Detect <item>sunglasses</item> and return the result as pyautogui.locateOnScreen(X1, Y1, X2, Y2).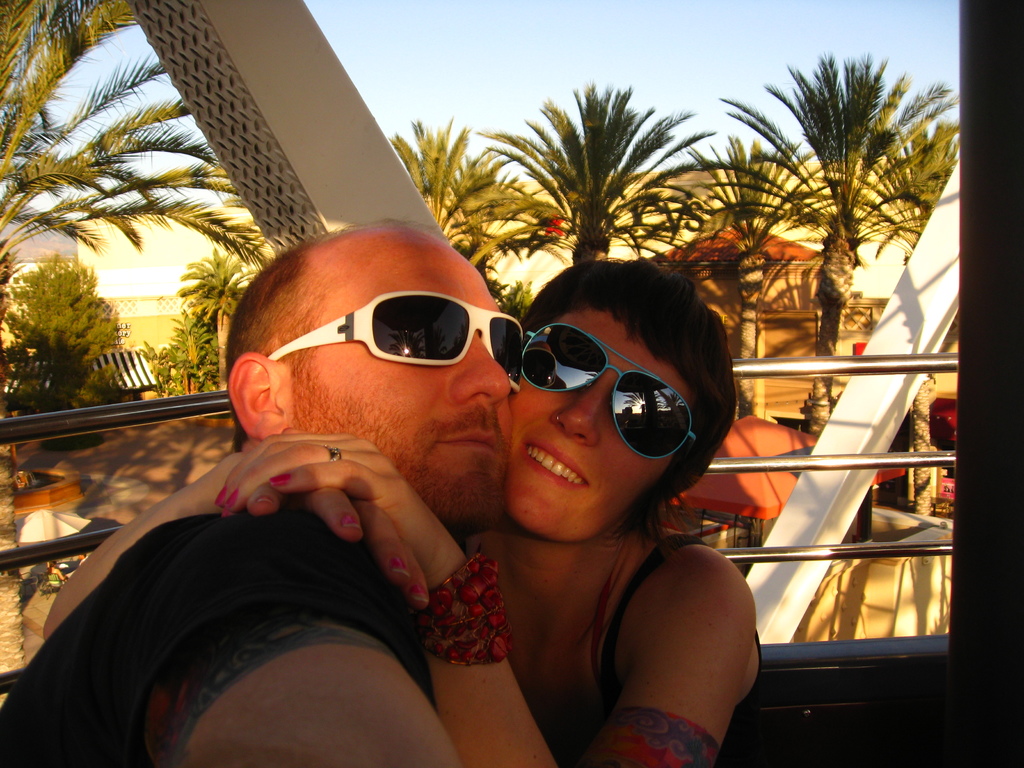
pyautogui.locateOnScreen(506, 316, 701, 462).
